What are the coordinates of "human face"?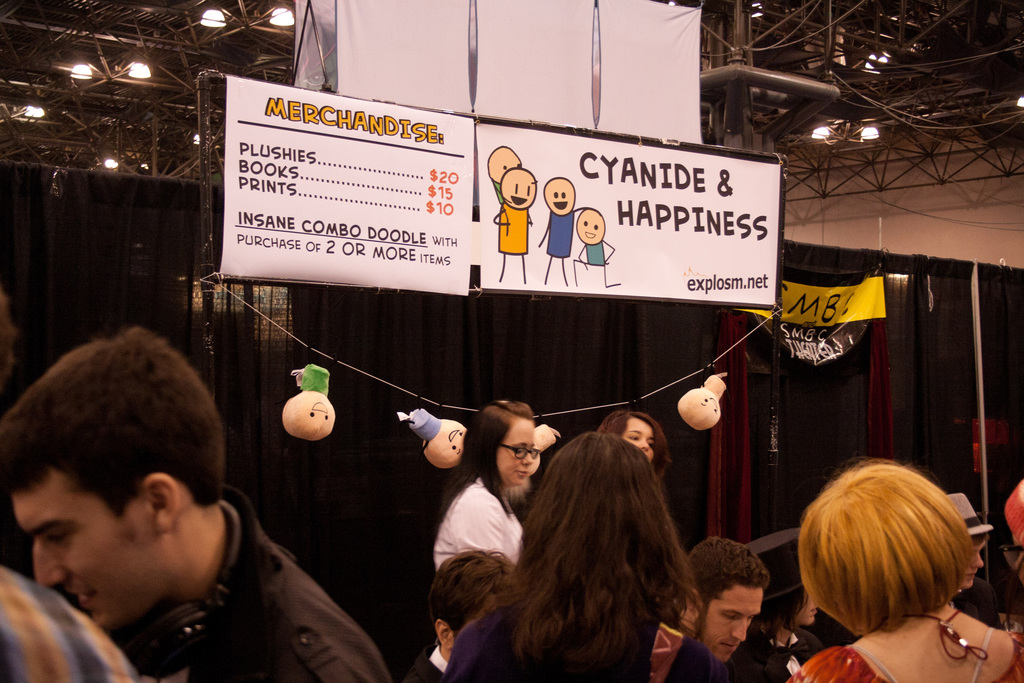
select_region(499, 417, 532, 486).
